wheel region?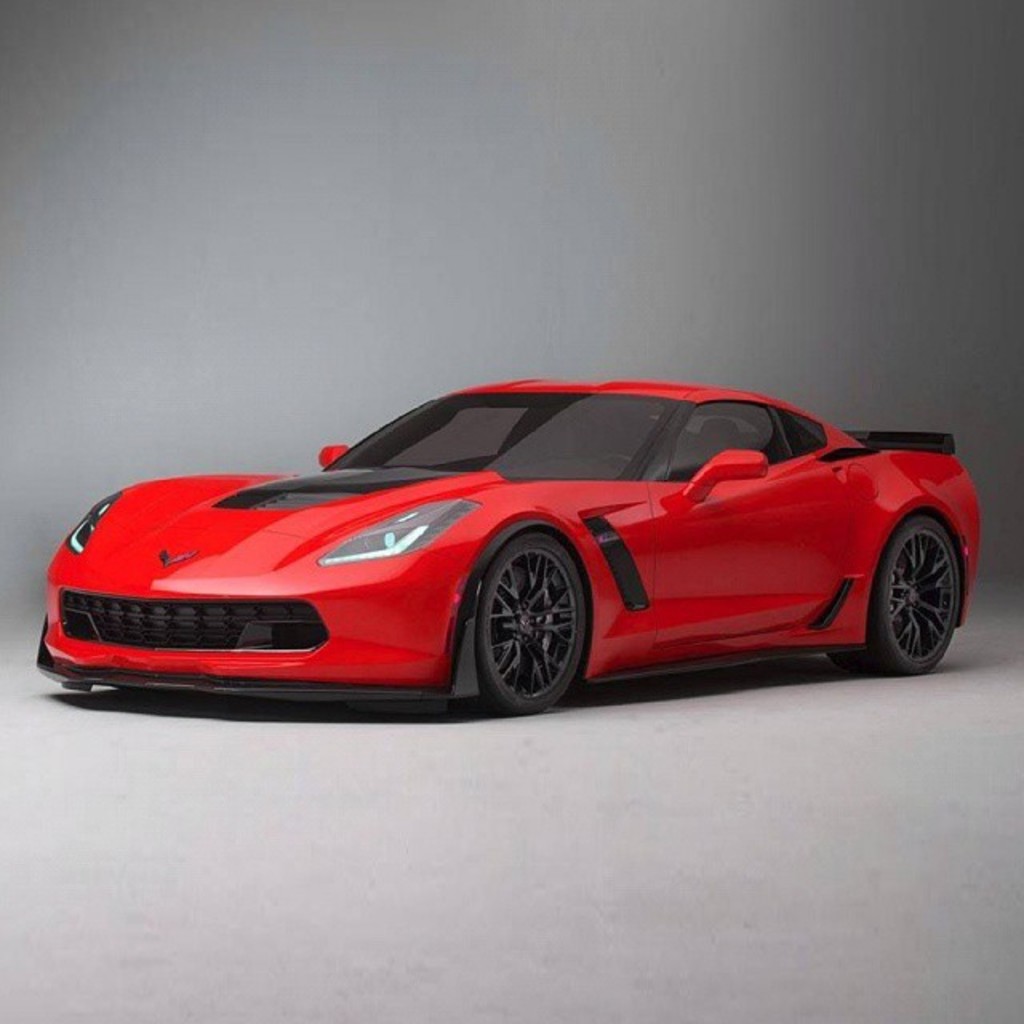
829/510/963/672
